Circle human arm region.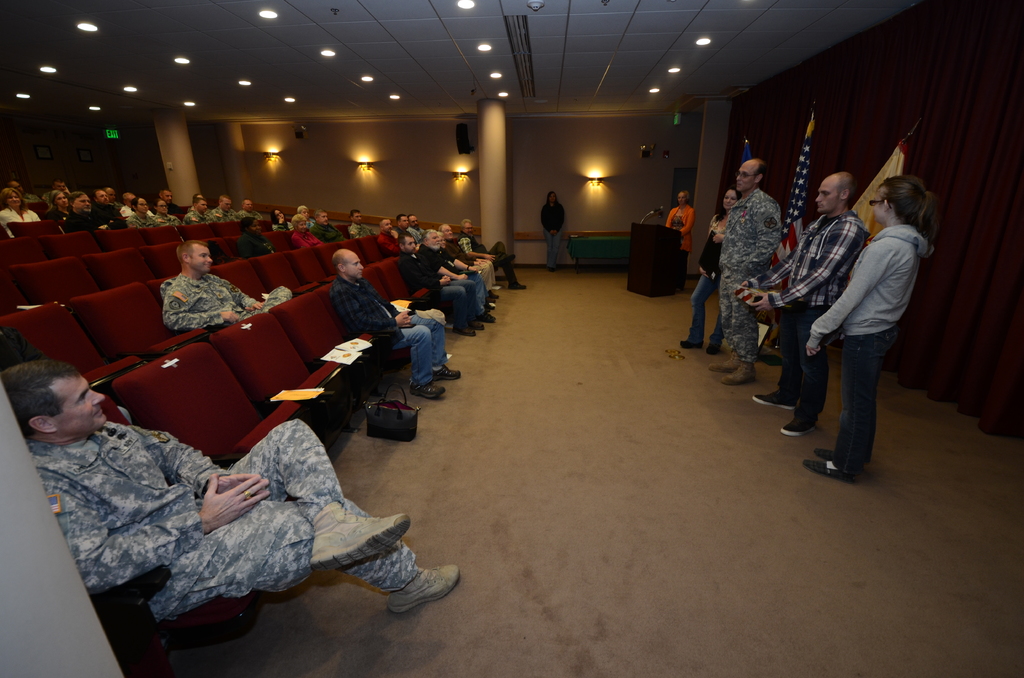
Region: x1=147, y1=437, x2=259, y2=495.
